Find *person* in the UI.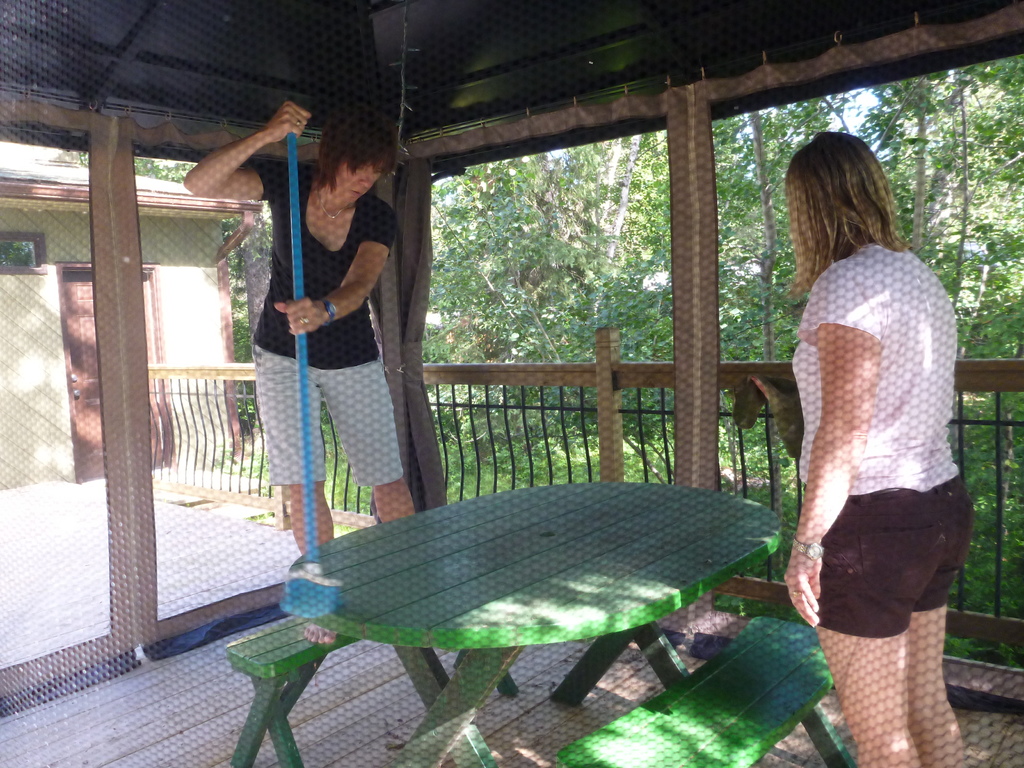
UI element at {"x1": 183, "y1": 97, "x2": 413, "y2": 642}.
